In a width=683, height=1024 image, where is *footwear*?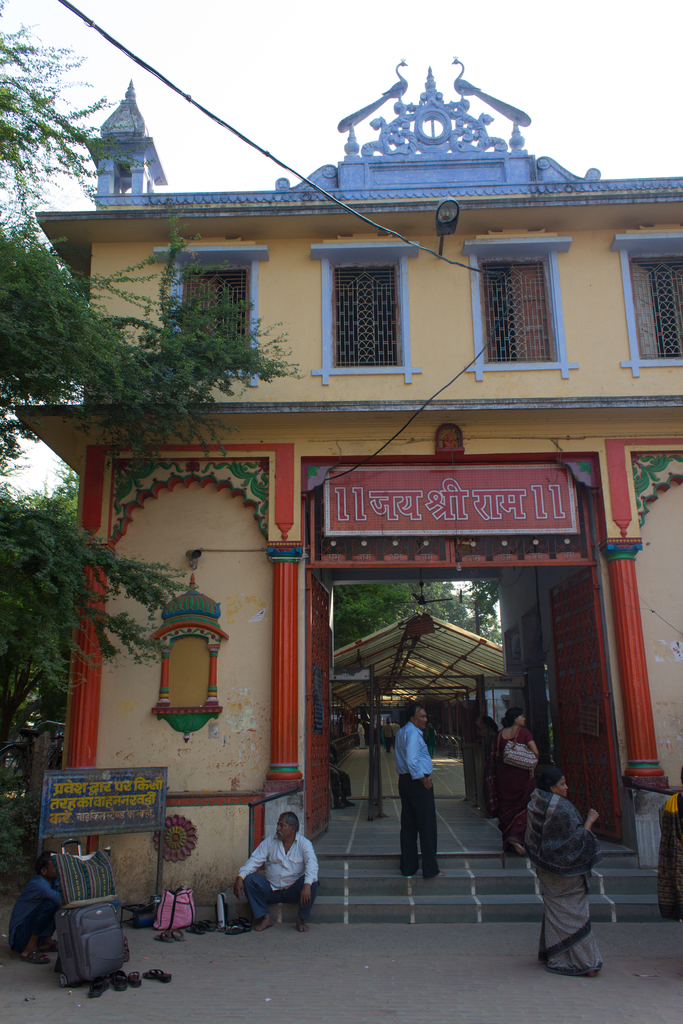
38 938 59 952.
